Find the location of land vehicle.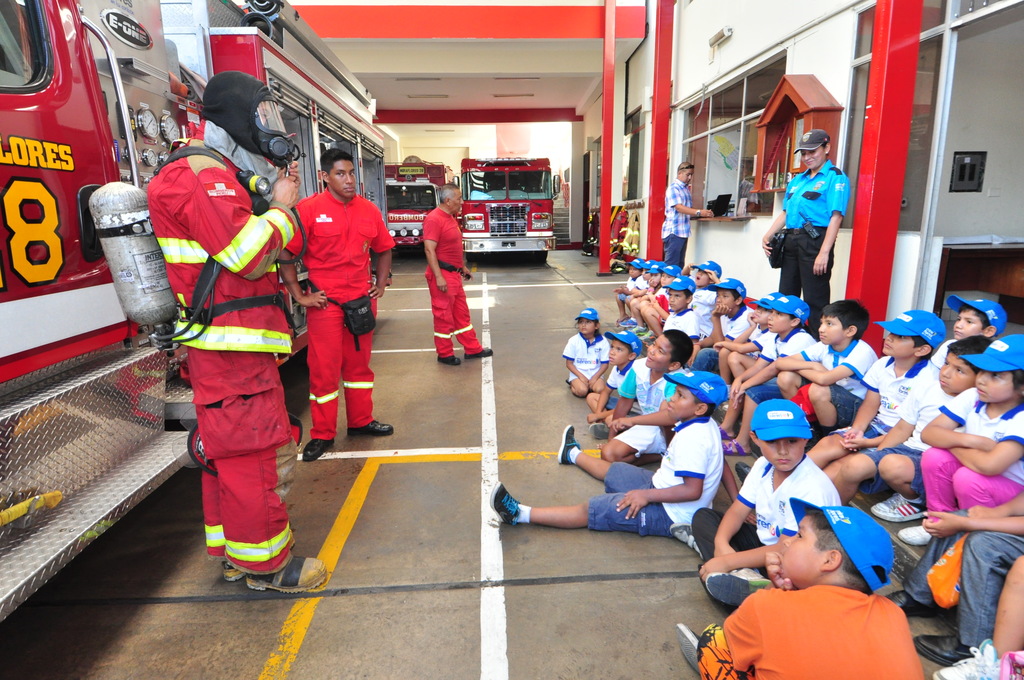
Location: bbox(451, 142, 580, 266).
